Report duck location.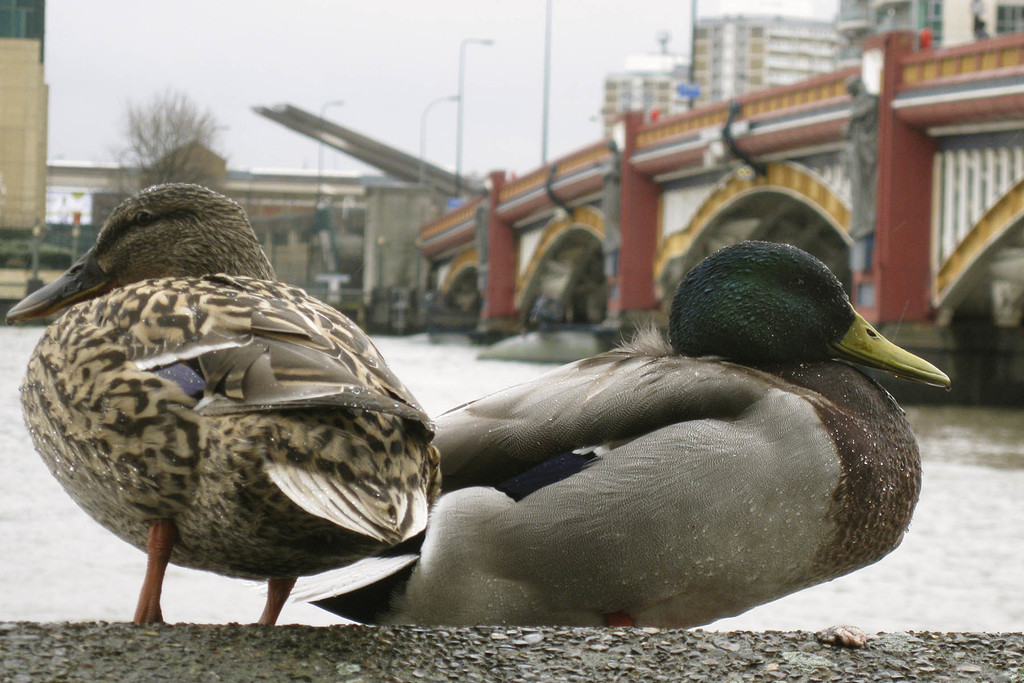
Report: {"x1": 331, "y1": 201, "x2": 961, "y2": 655}.
